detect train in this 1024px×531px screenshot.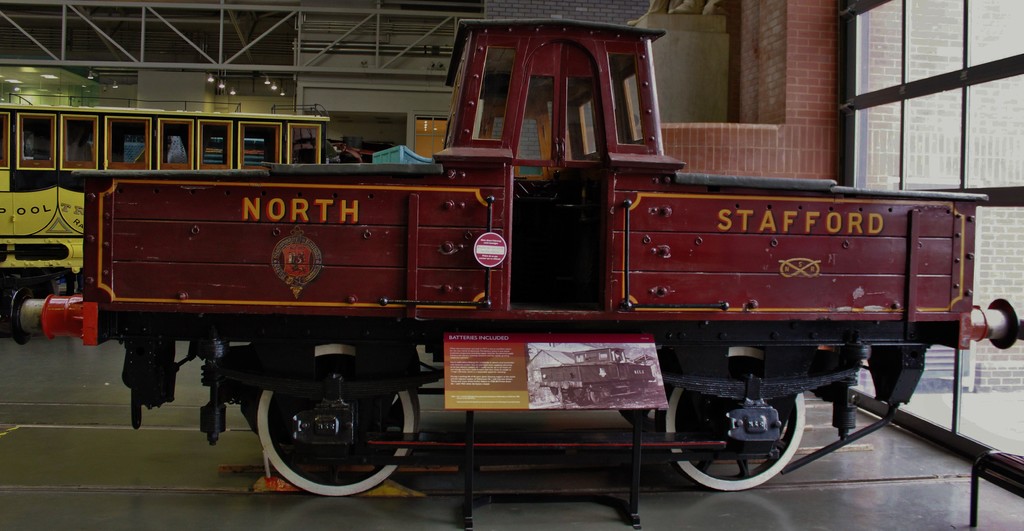
Detection: BBox(12, 19, 1023, 489).
